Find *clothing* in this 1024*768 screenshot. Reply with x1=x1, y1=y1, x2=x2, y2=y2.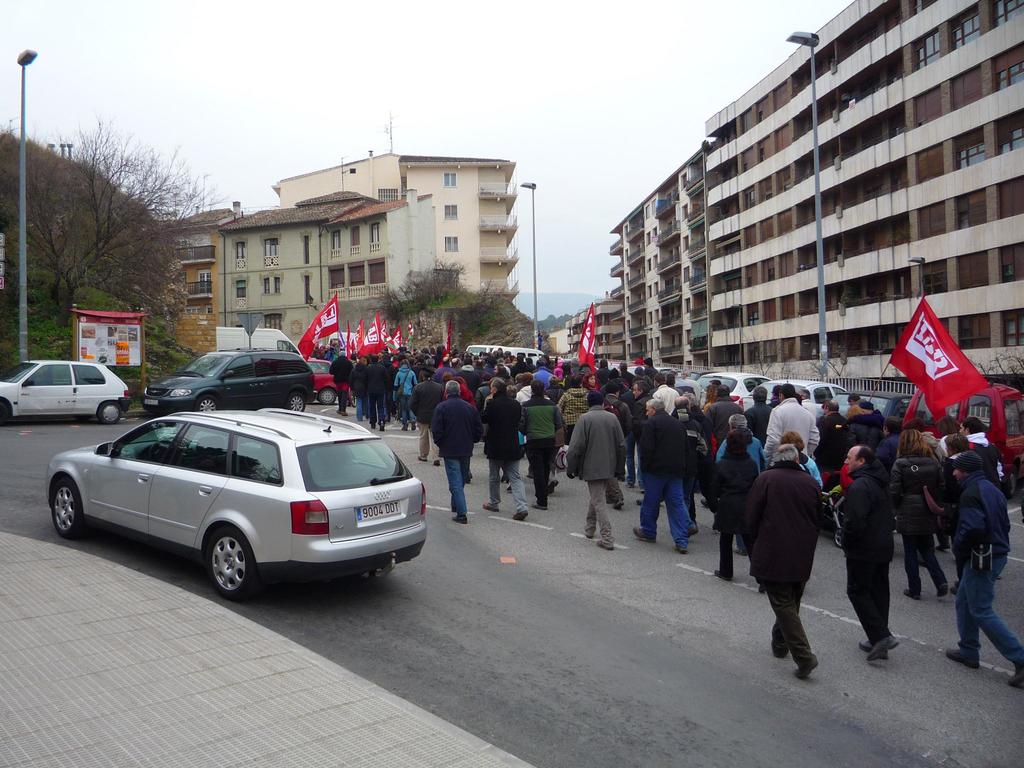
x1=644, y1=409, x2=687, y2=545.
